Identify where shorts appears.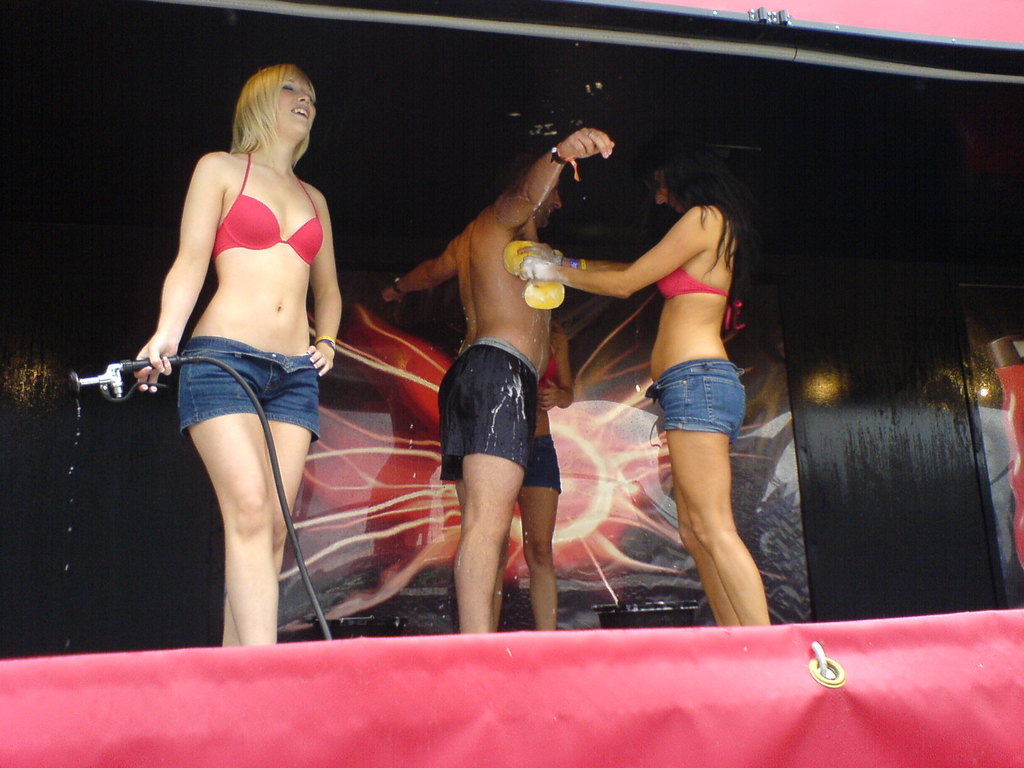
Appears at 643 357 746 438.
